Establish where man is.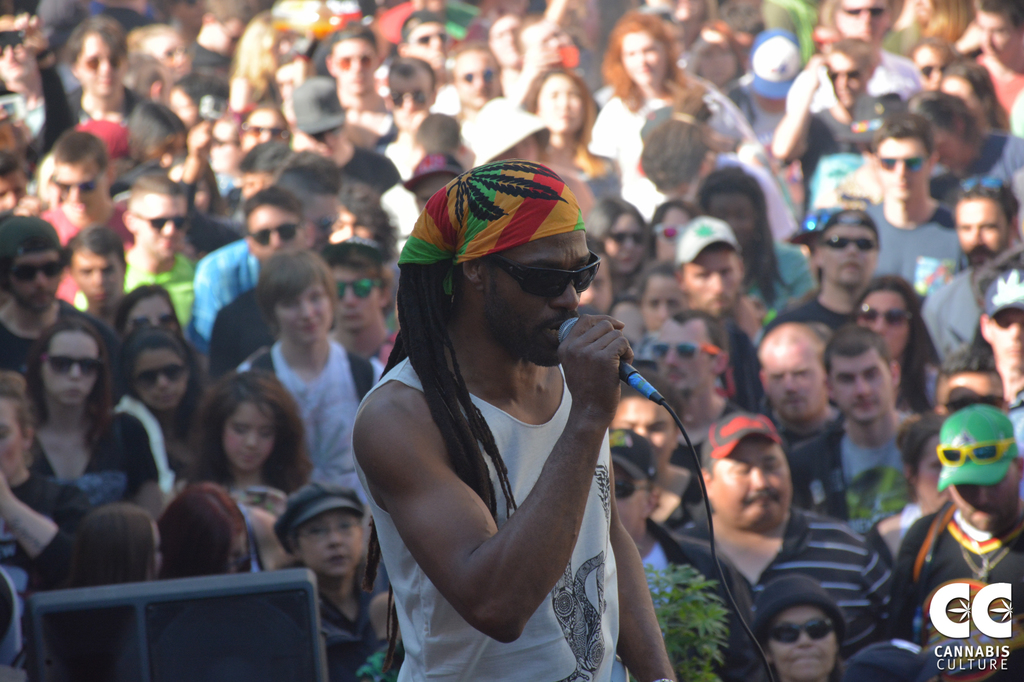
Established at <bbox>216, 193, 323, 371</bbox>.
